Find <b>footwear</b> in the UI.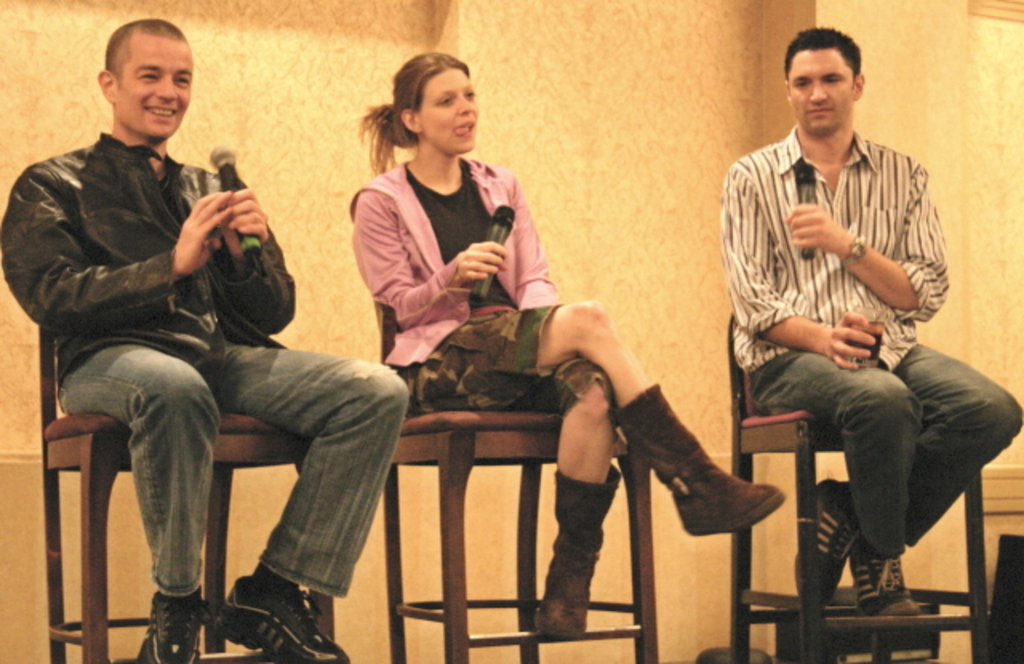
UI element at [136, 586, 208, 662].
